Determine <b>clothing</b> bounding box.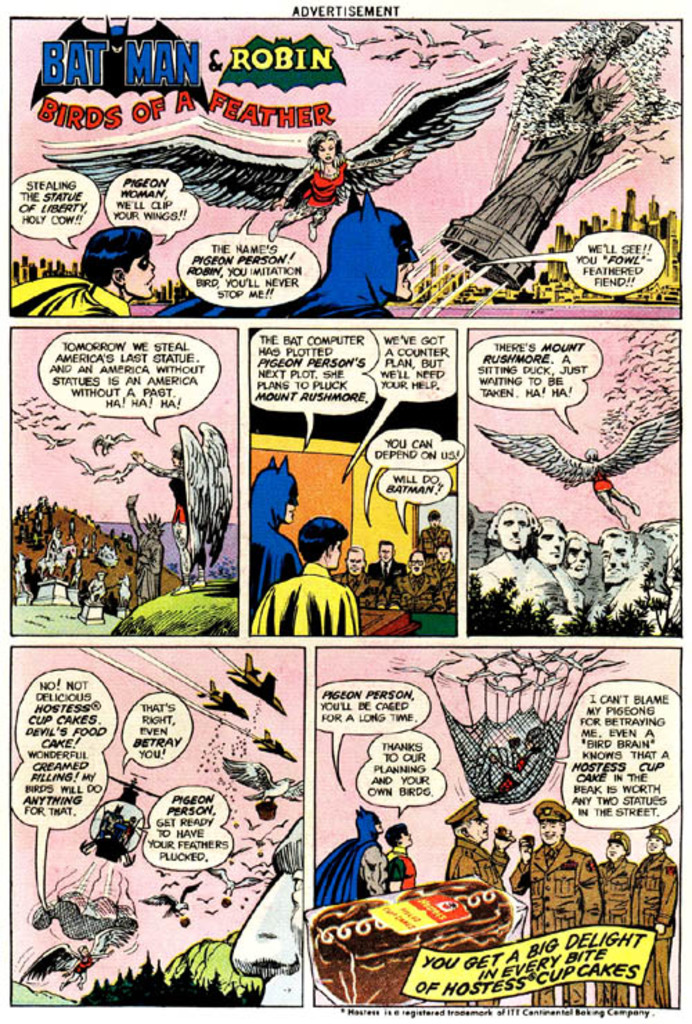
Determined: [422,524,447,552].
